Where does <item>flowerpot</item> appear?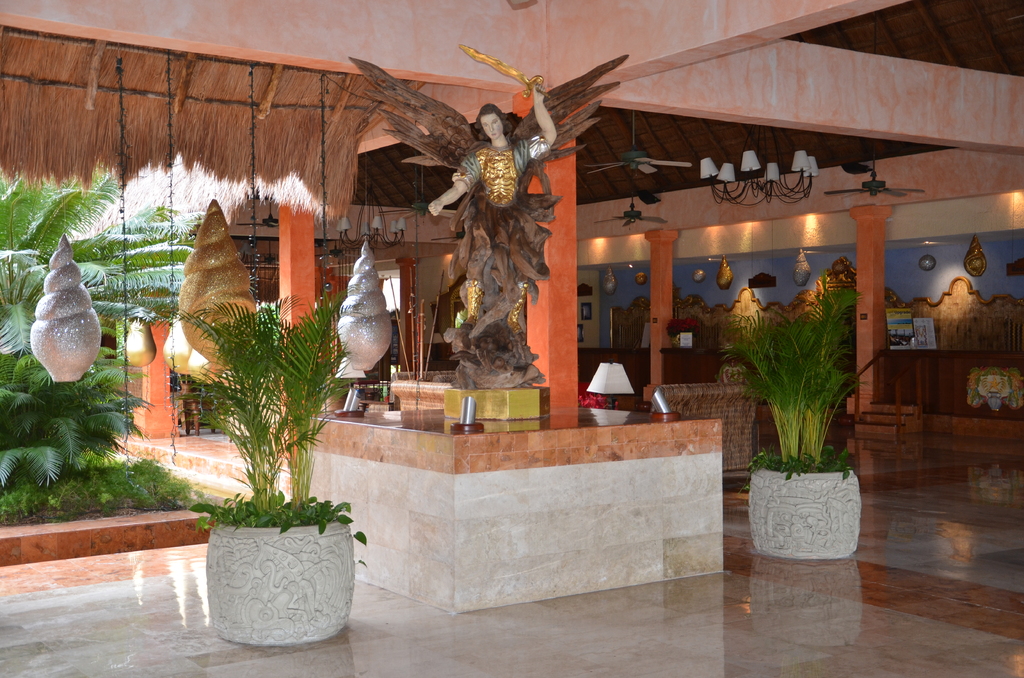
Appears at bbox(200, 497, 355, 645).
